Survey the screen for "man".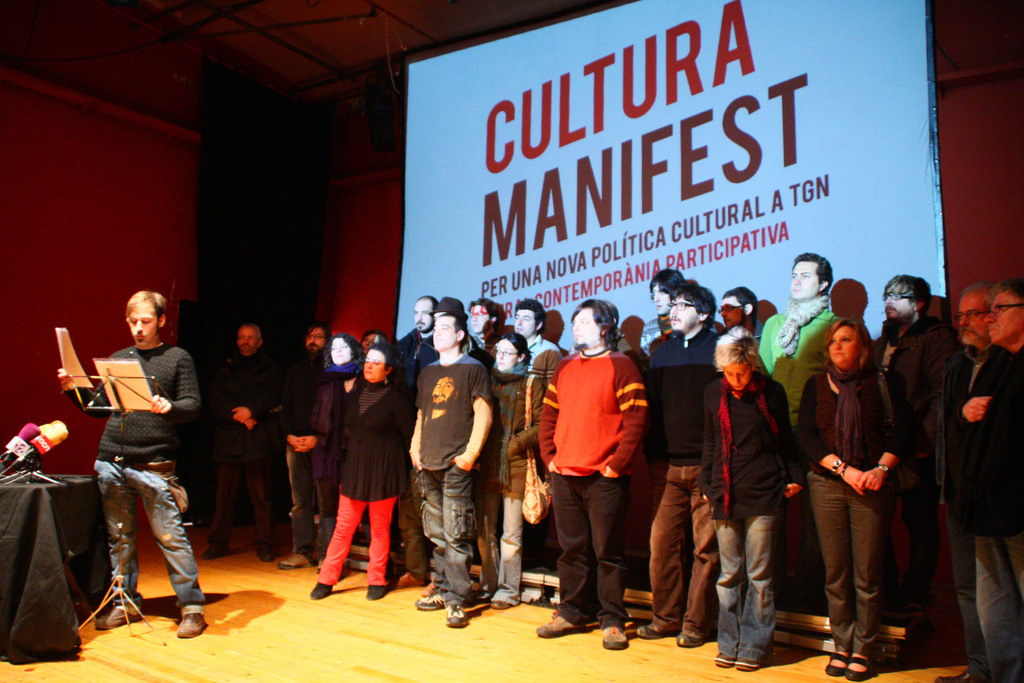
Survey found: box(68, 279, 204, 651).
